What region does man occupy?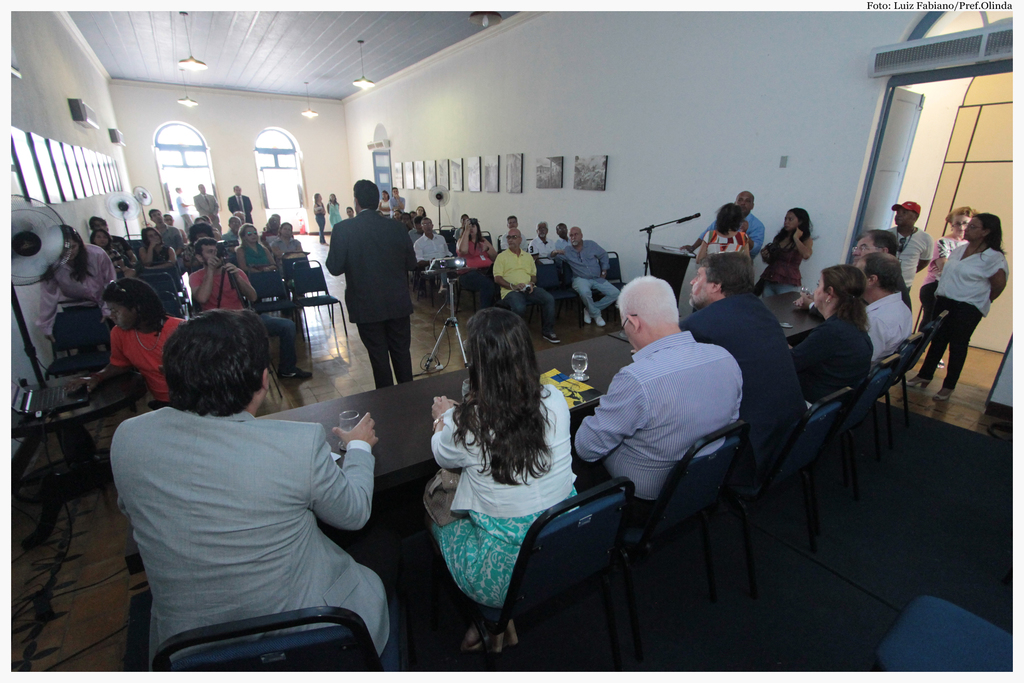
box=[530, 217, 560, 283].
